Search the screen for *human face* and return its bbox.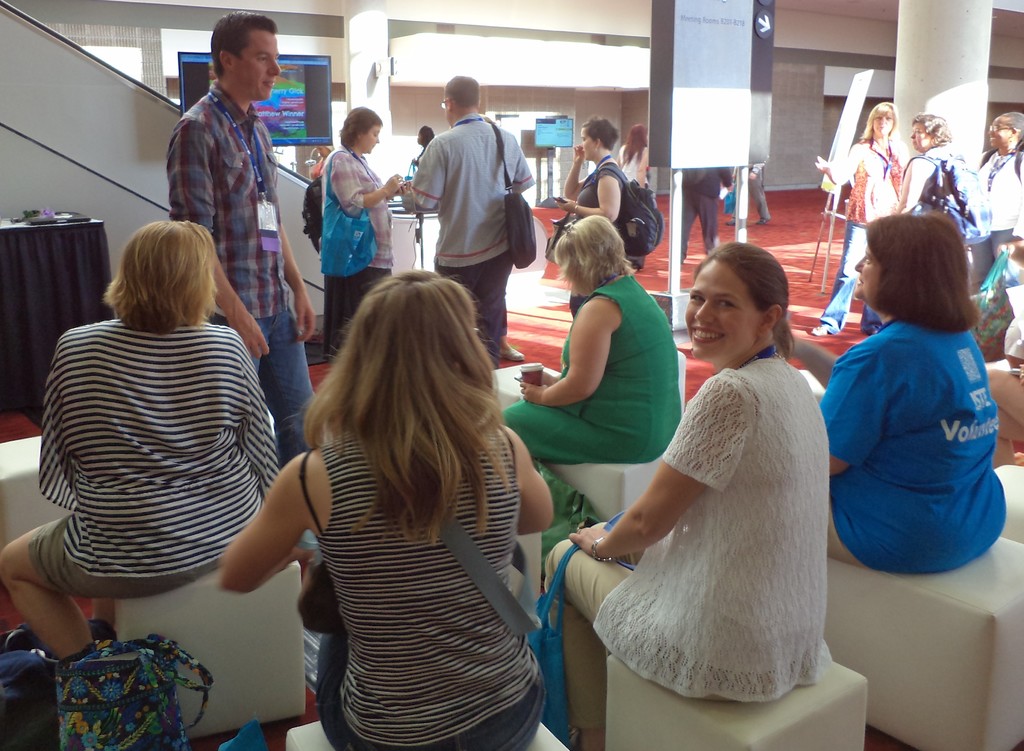
Found: crop(875, 106, 893, 135).
